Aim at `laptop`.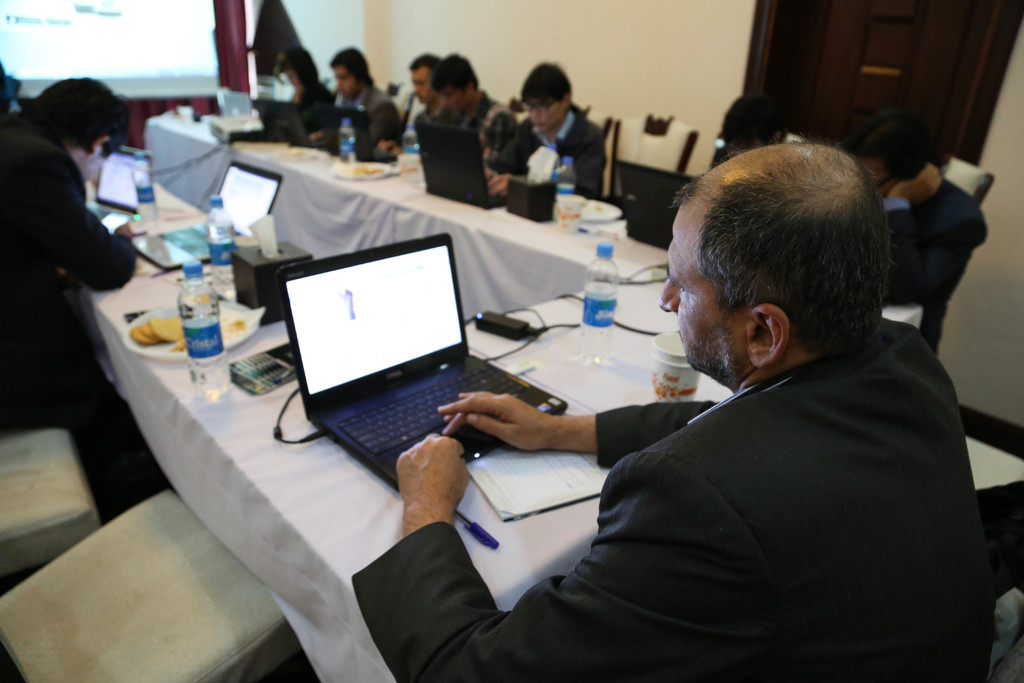
Aimed at left=266, top=238, right=552, bottom=481.
